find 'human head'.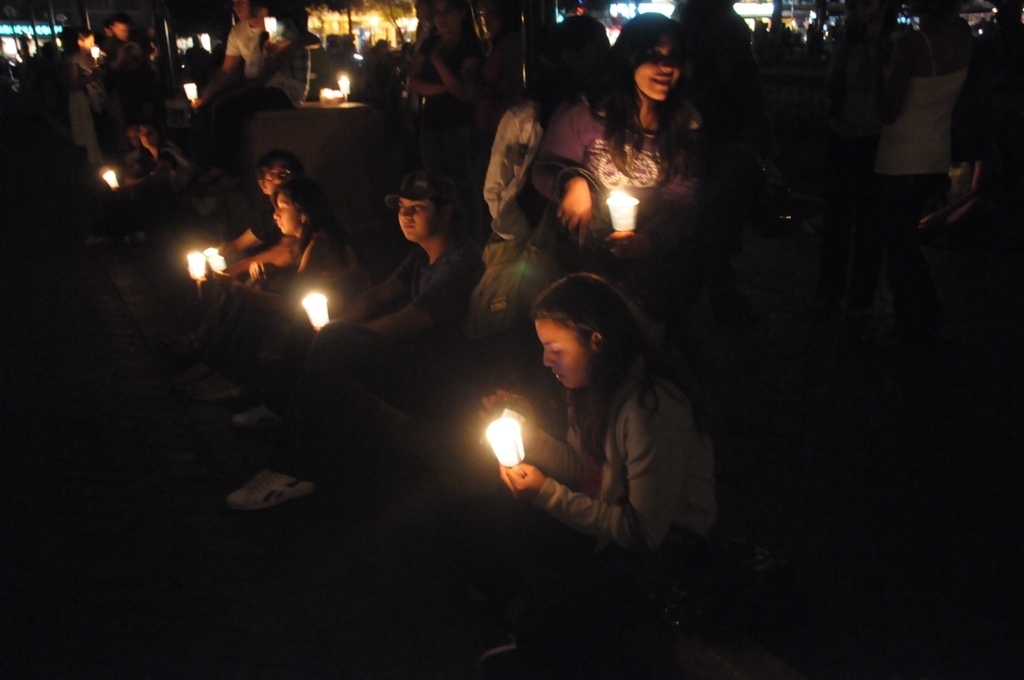
Rect(275, 181, 325, 233).
